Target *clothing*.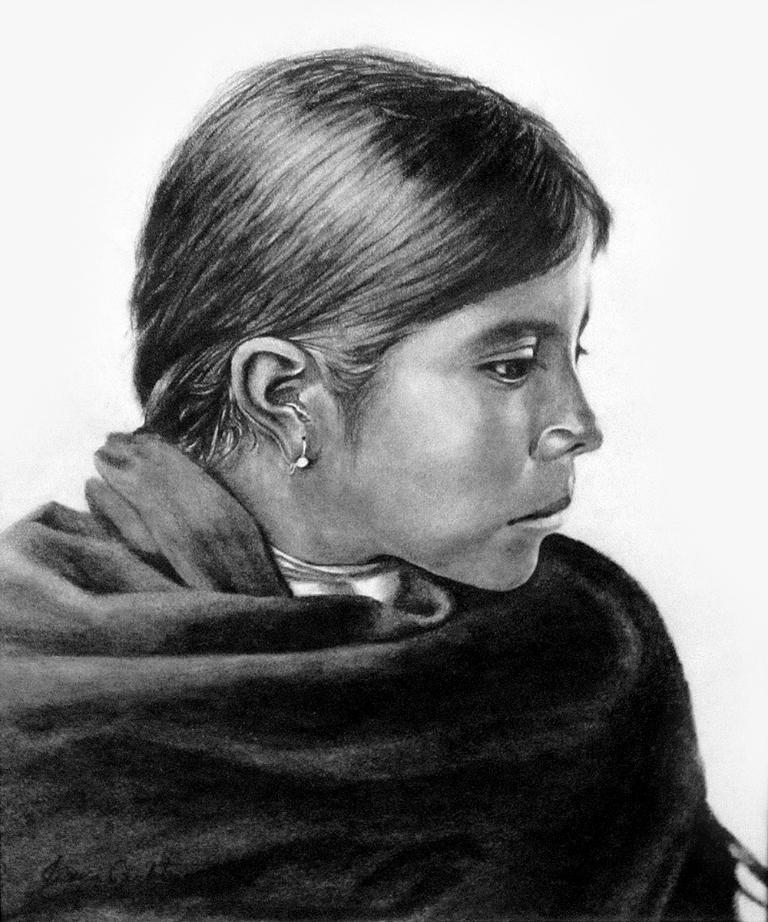
Target region: l=0, t=431, r=745, b=921.
